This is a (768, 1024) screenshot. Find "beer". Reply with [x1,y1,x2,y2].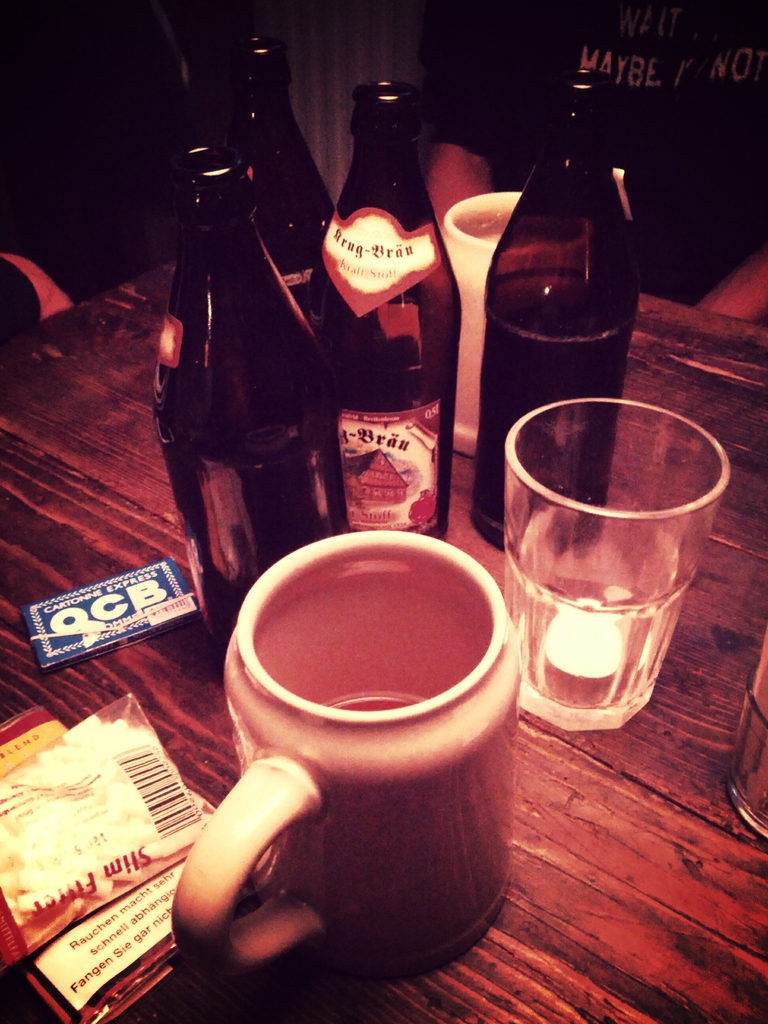
[311,78,463,533].
